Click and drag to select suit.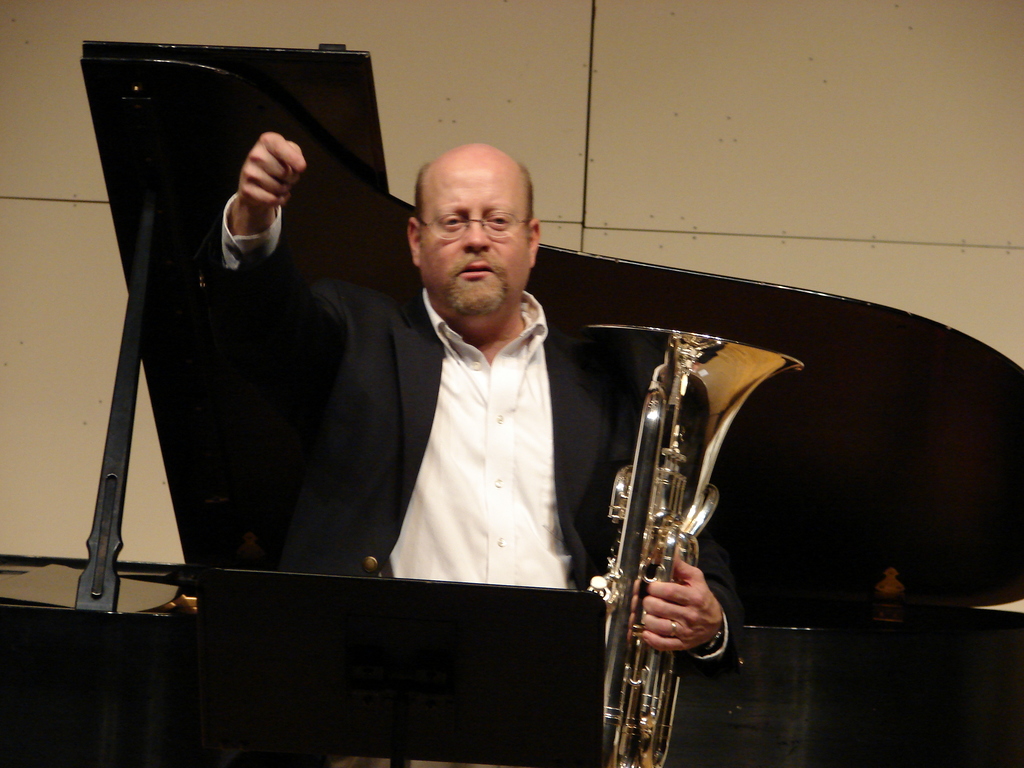
Selection: bbox=[188, 241, 688, 673].
